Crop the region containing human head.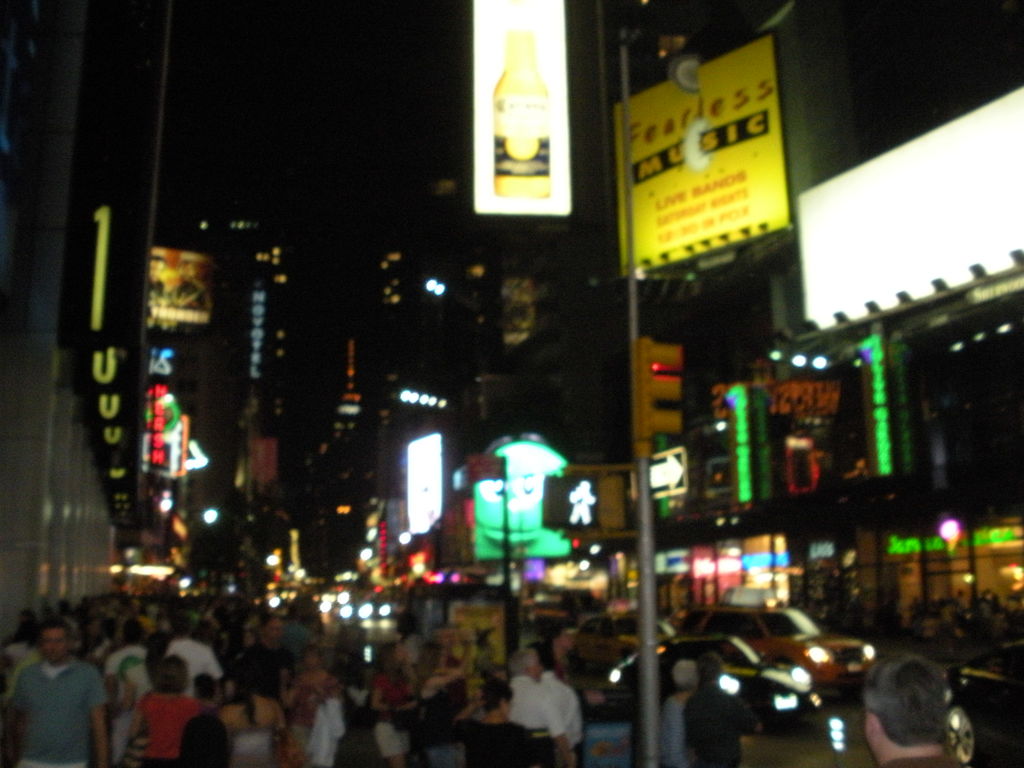
Crop region: detection(872, 662, 973, 756).
